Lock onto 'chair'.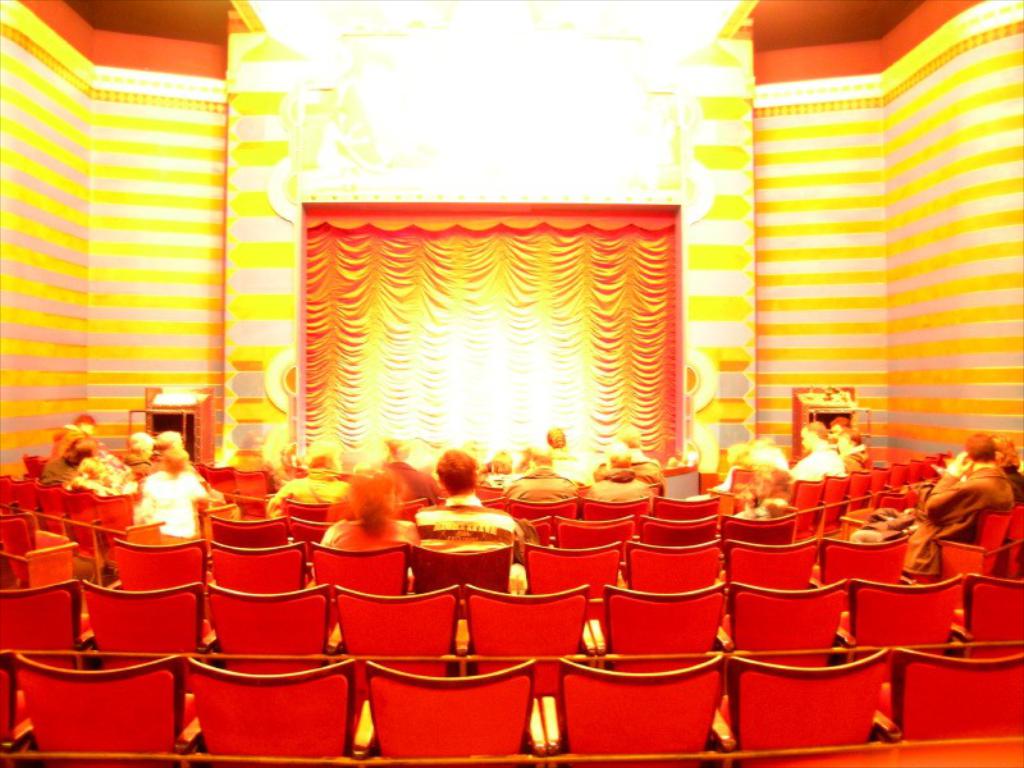
Locked: l=814, t=538, r=908, b=585.
